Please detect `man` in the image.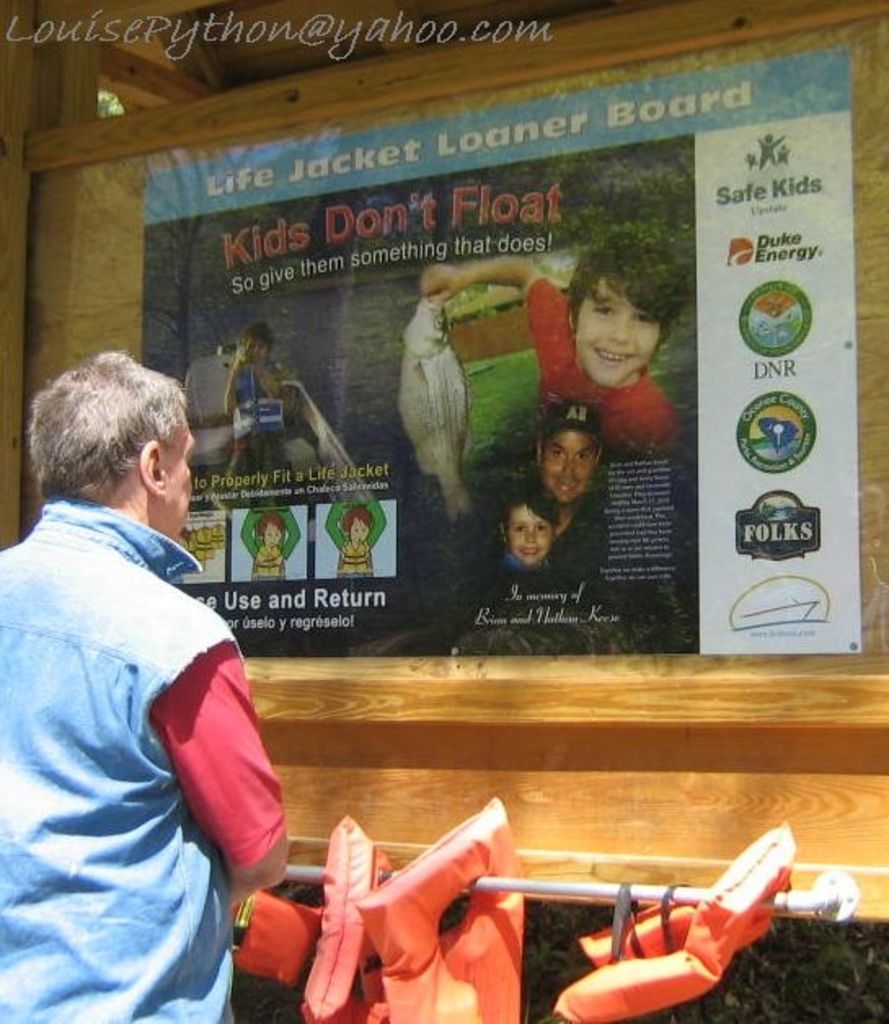
pyautogui.locateOnScreen(0, 341, 294, 1021).
